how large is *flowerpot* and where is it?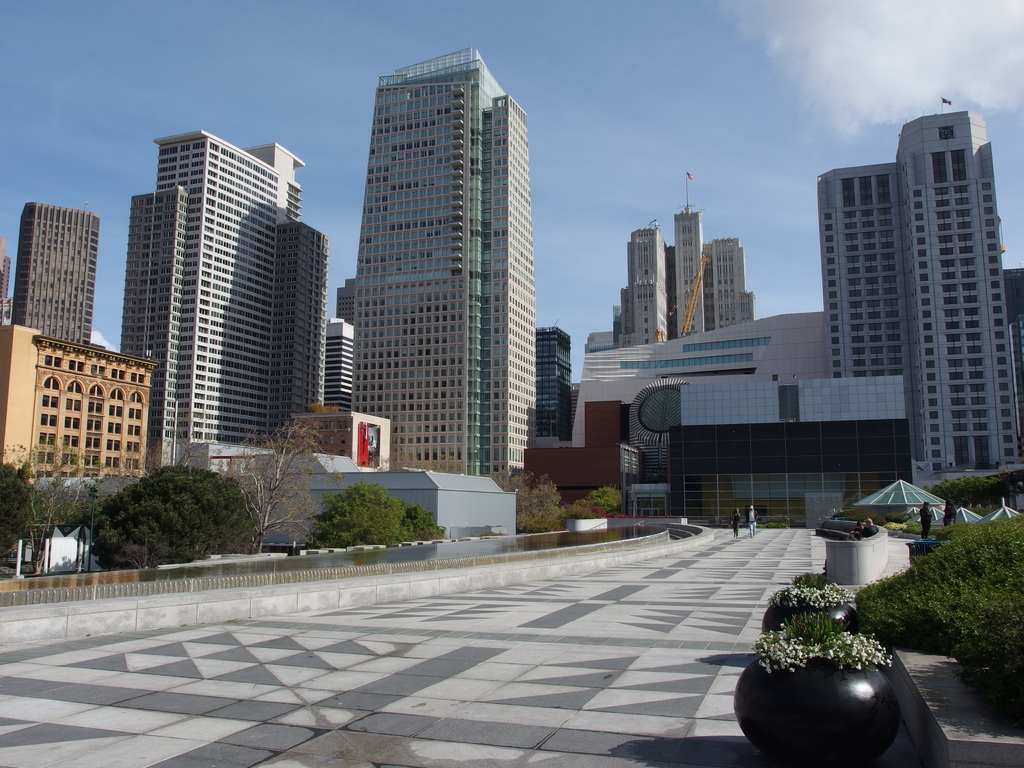
Bounding box: (x1=764, y1=642, x2=918, y2=743).
